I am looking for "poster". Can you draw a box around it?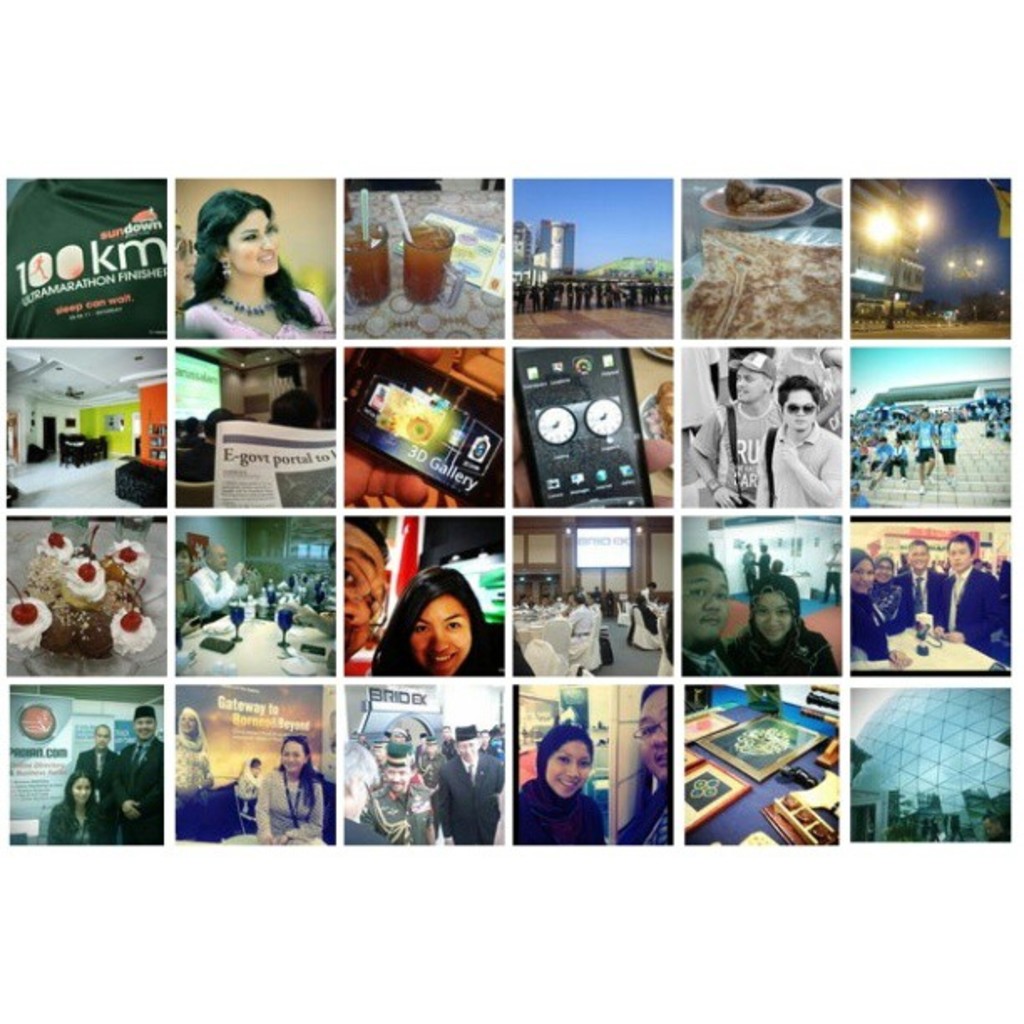
Sure, the bounding box is x1=341 y1=346 x2=502 y2=510.
